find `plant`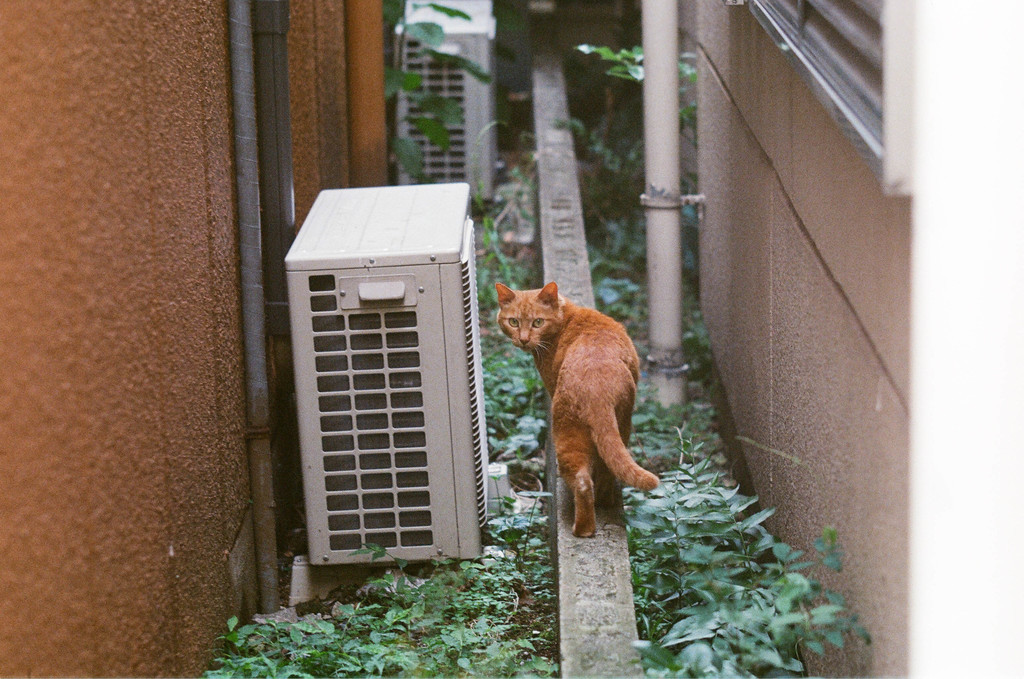
BBox(380, 0, 491, 189)
